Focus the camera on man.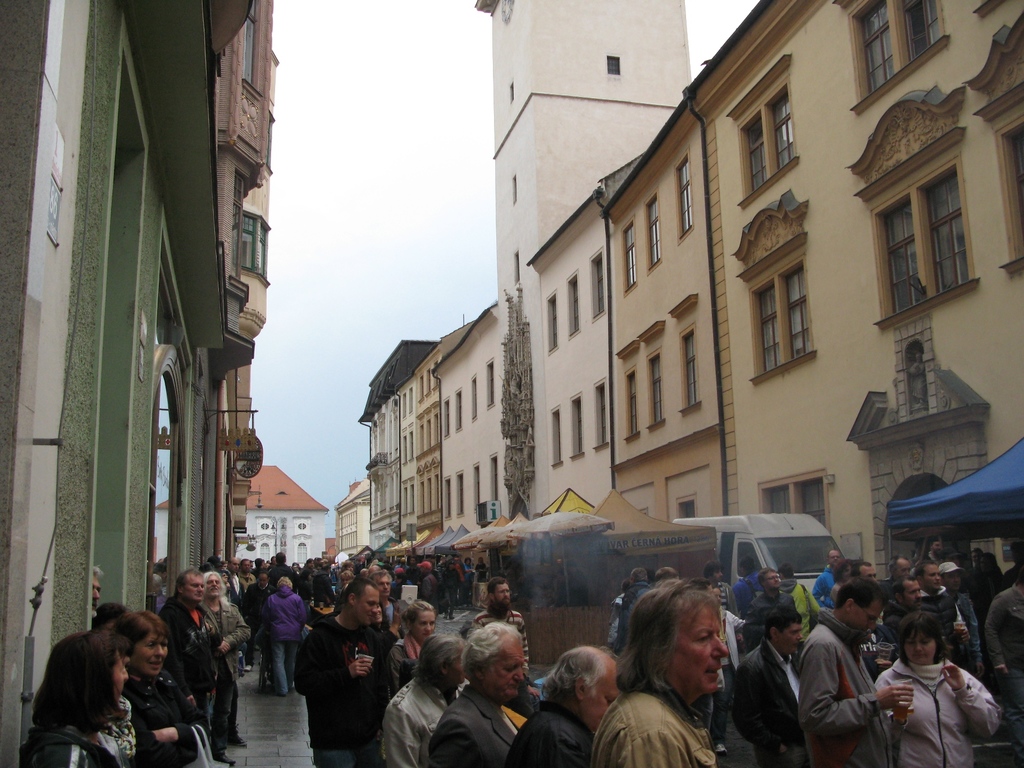
Focus region: BBox(812, 548, 842, 609).
